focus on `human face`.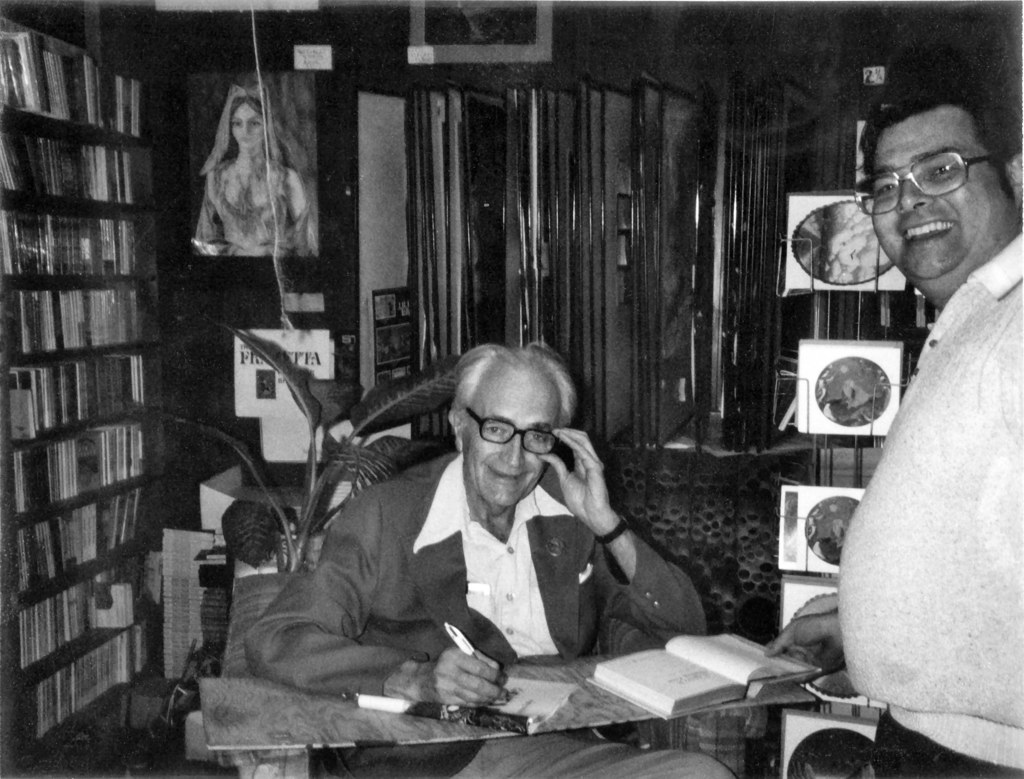
Focused at Rect(464, 365, 557, 514).
